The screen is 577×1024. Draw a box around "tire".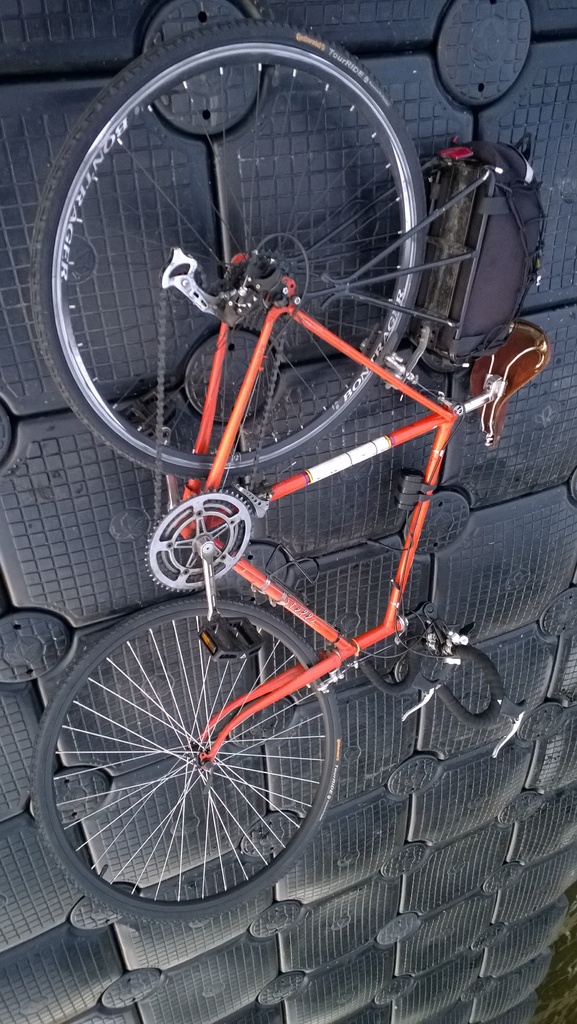
<region>19, 16, 424, 481</region>.
